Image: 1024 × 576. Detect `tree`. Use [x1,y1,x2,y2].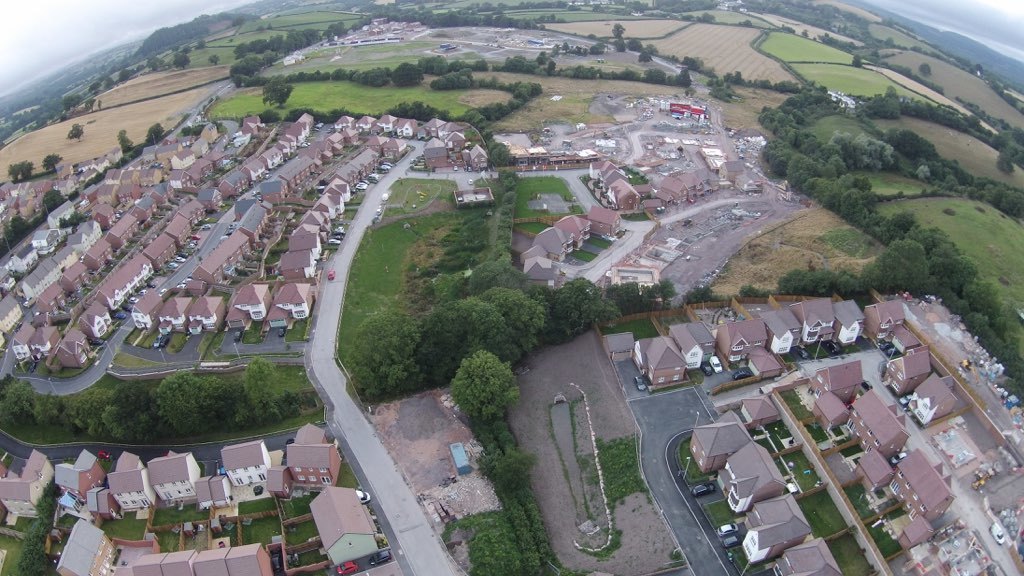
[146,119,167,146].
